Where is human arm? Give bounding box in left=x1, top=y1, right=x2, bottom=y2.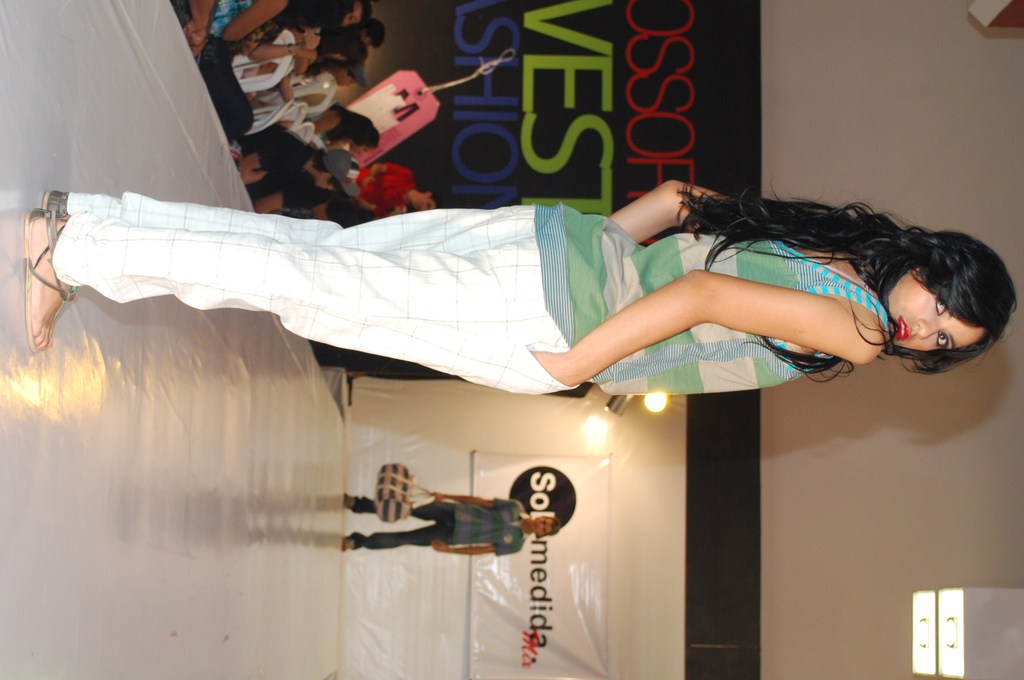
left=559, top=229, right=959, bottom=408.
